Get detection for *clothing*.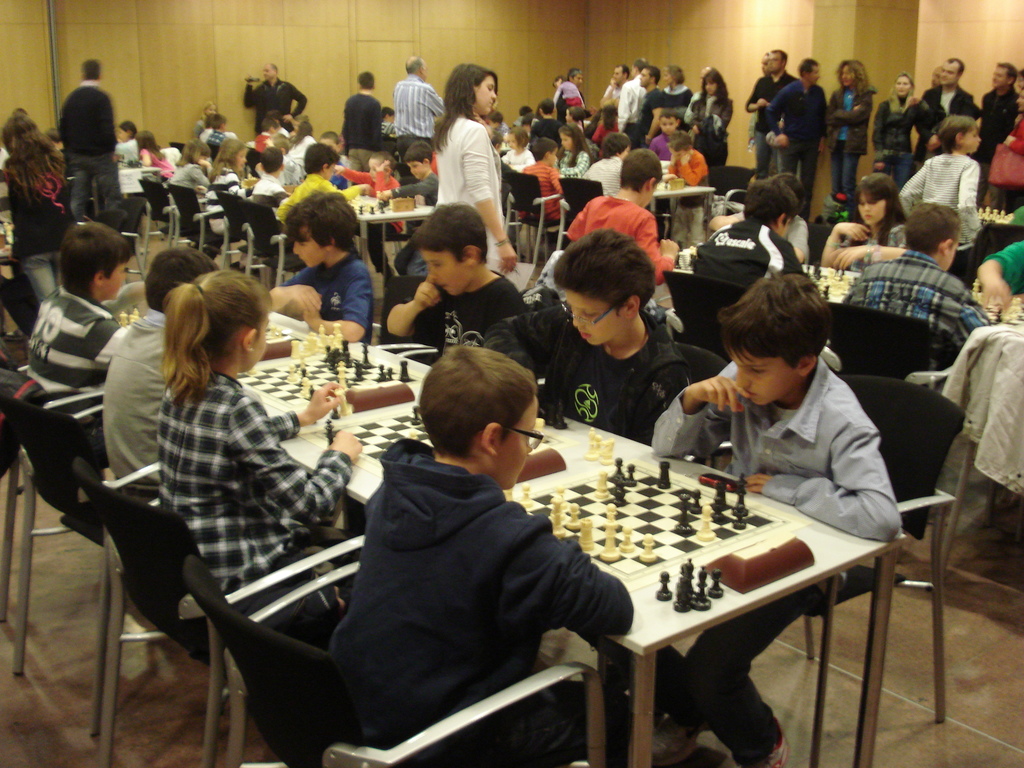
Detection: <region>648, 362, 891, 758</region>.
